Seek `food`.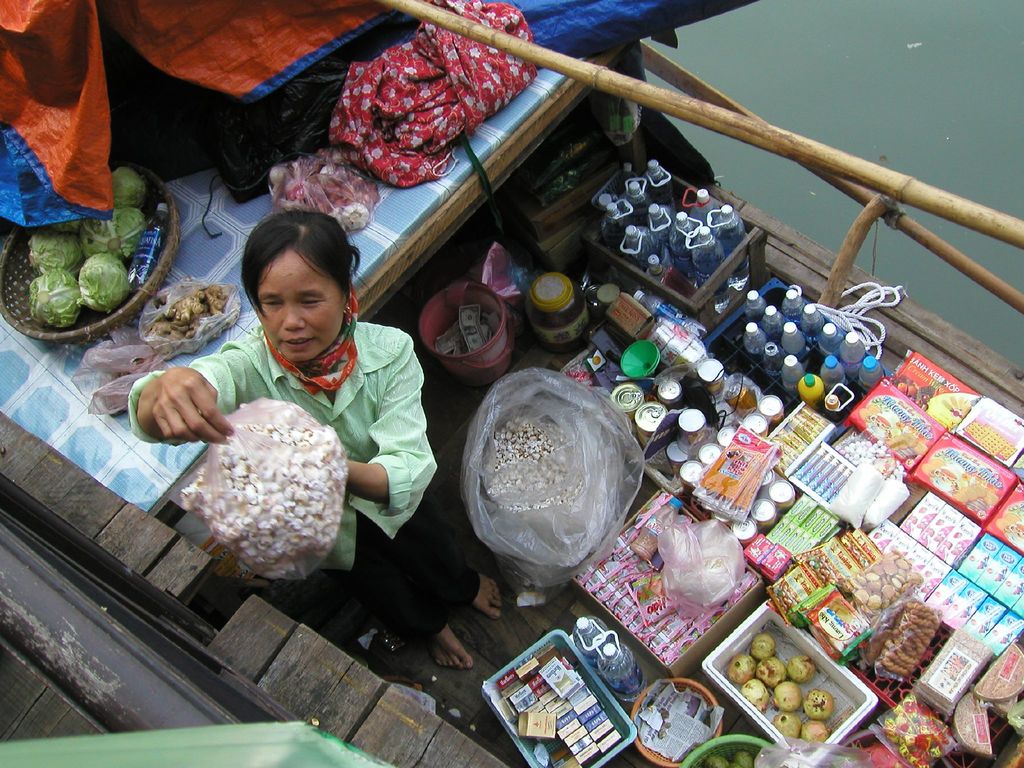
[x1=996, y1=508, x2=1023, y2=550].
